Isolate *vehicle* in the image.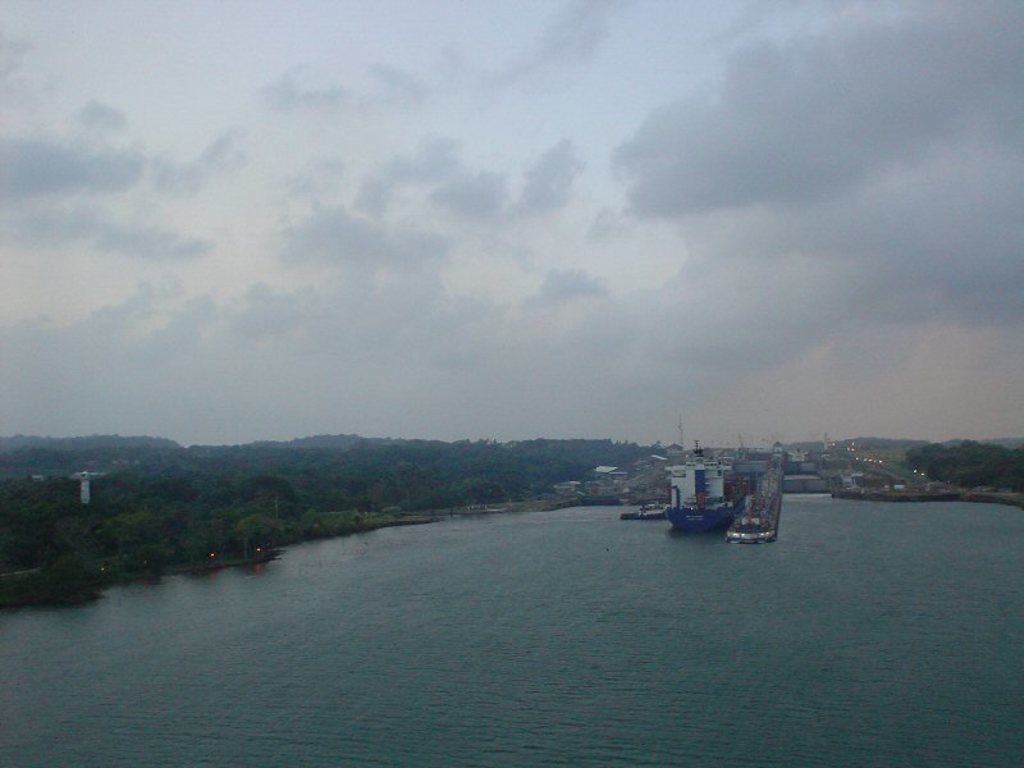
Isolated region: detection(736, 449, 791, 547).
